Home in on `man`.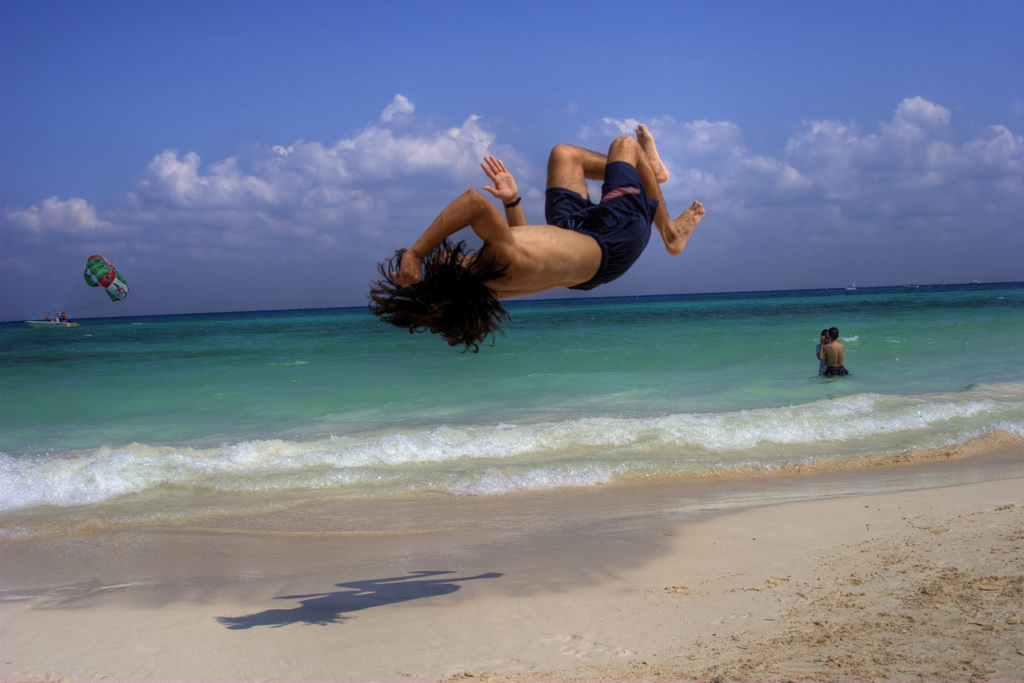
Homed in at Rect(822, 327, 846, 377).
